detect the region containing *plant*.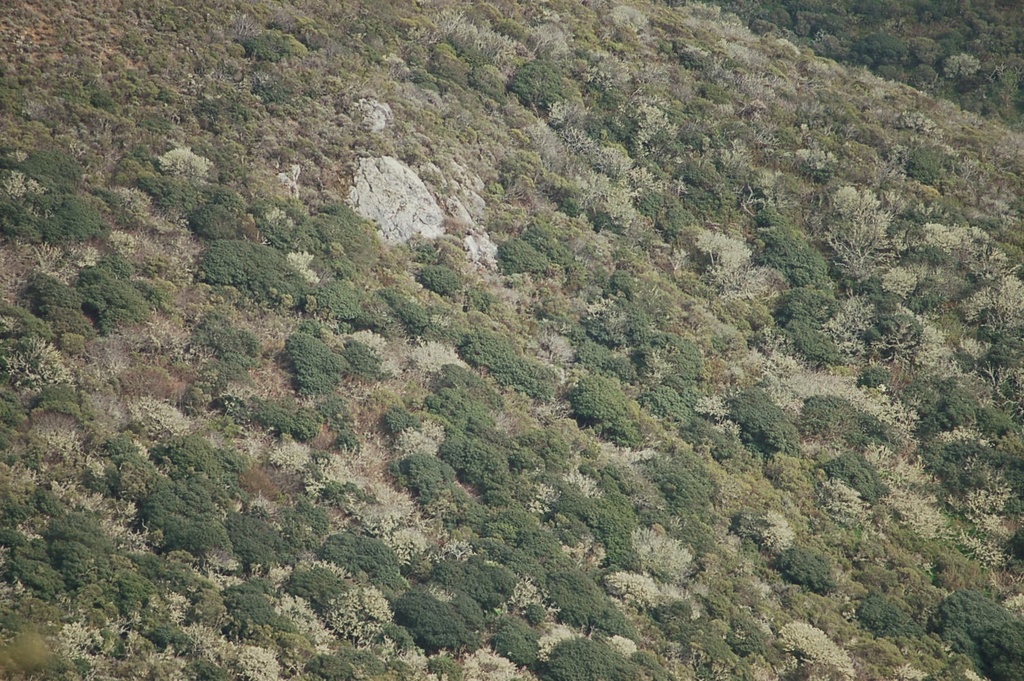
163,429,236,492.
